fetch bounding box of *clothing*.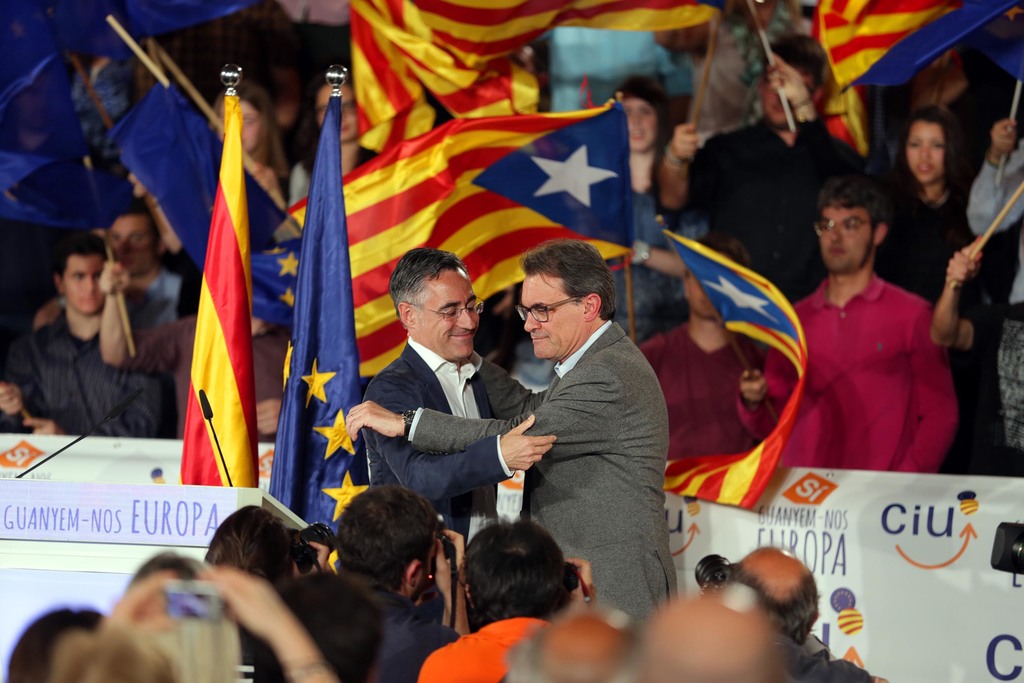
Bbox: (361, 331, 513, 552).
